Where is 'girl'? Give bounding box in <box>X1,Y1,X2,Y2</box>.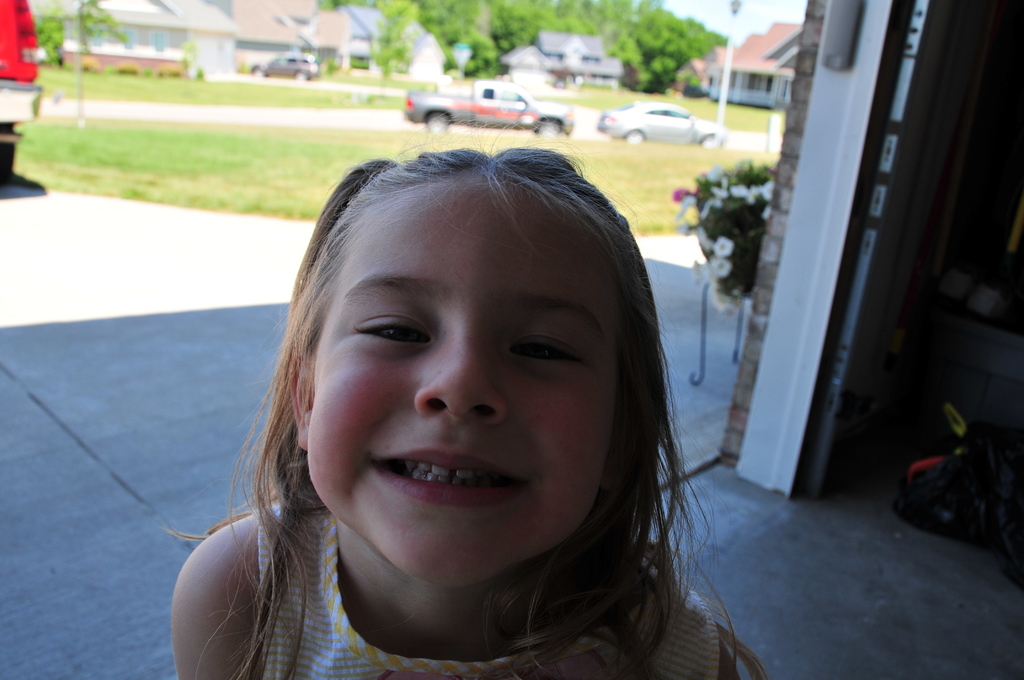
<box>168,143,734,679</box>.
